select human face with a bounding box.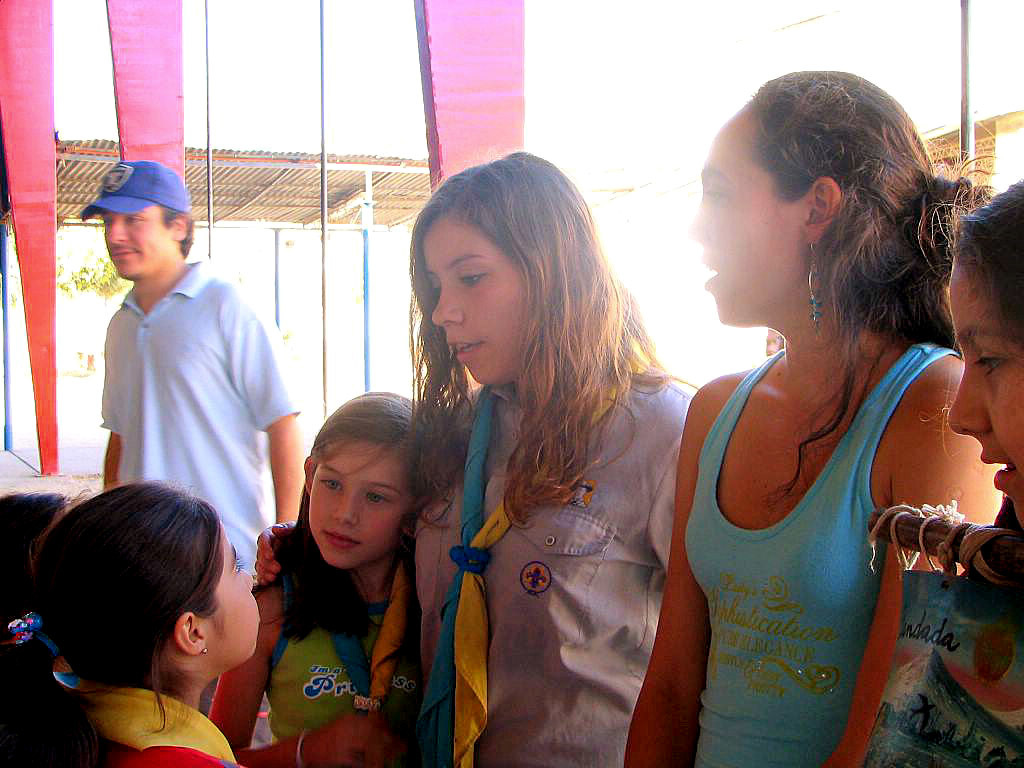
l=306, t=447, r=403, b=564.
